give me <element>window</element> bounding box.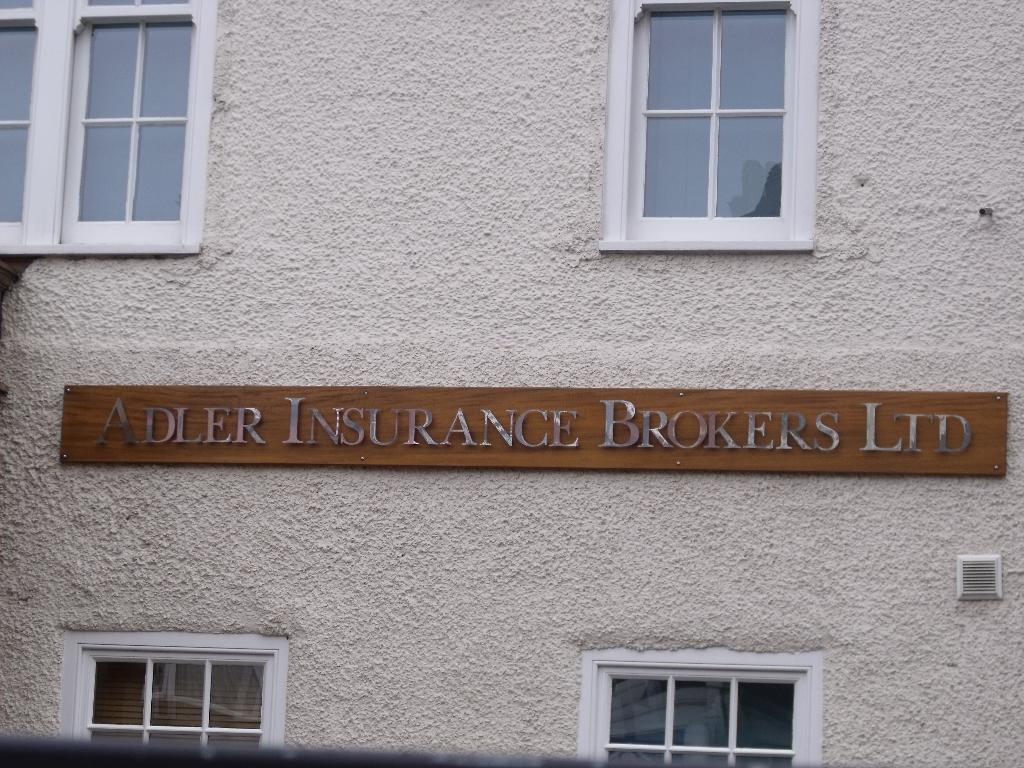
<bbox>80, 659, 267, 745</bbox>.
